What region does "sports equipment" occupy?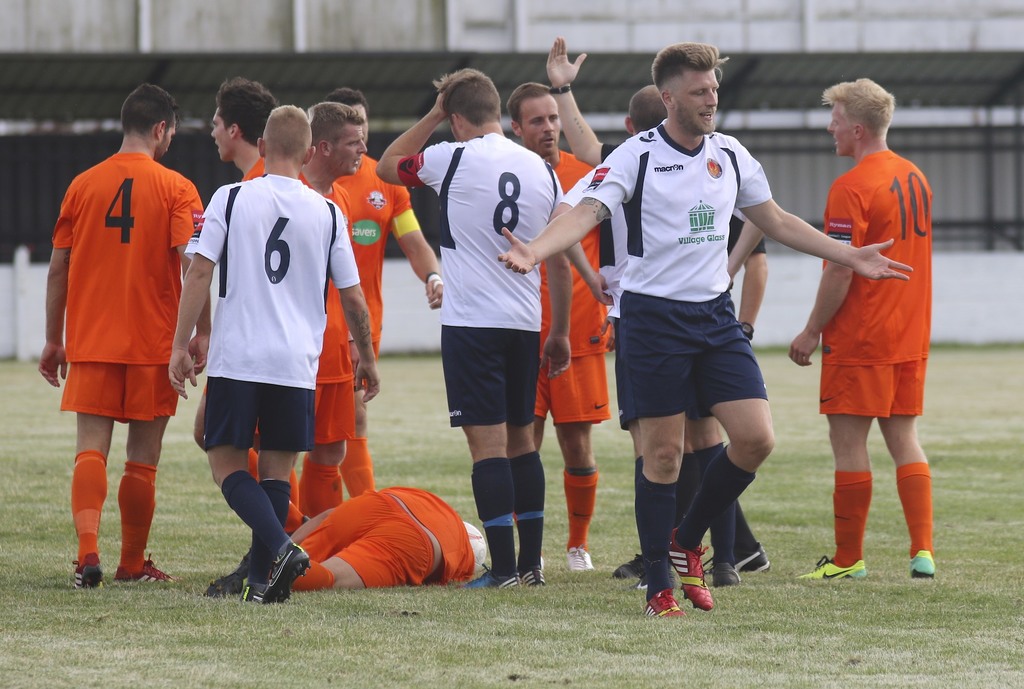
567, 544, 597, 573.
